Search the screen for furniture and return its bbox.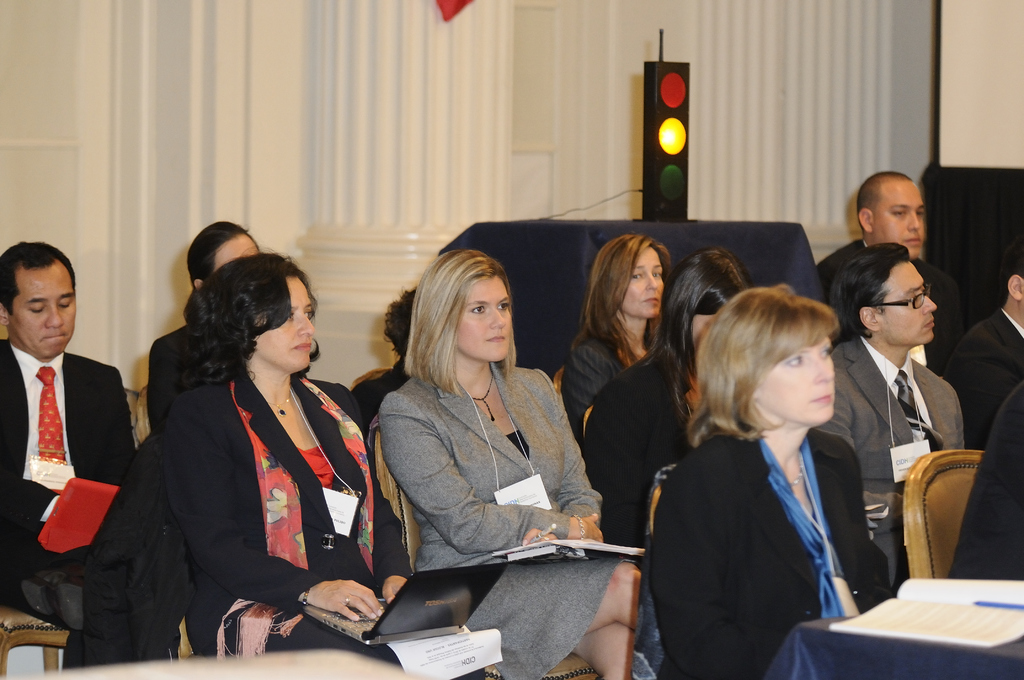
Found: region(438, 222, 826, 369).
